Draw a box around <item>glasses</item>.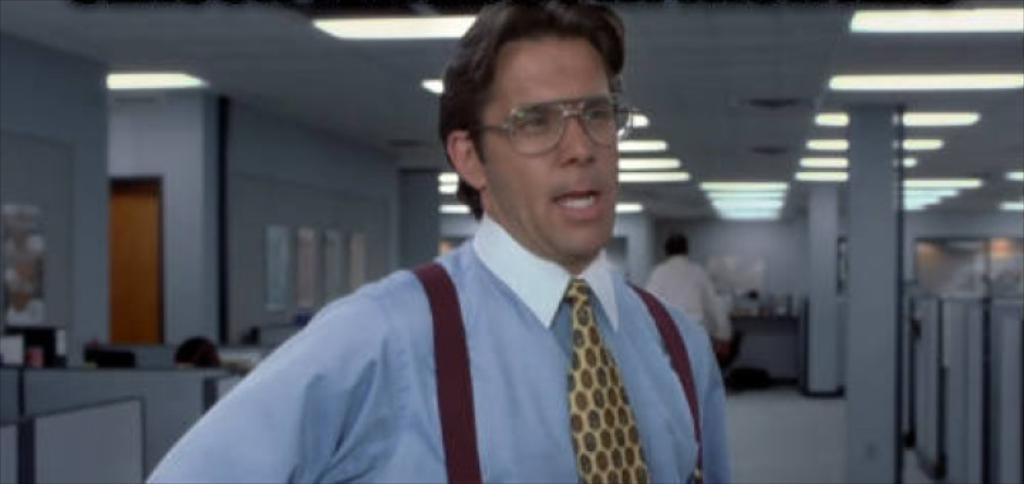
(455, 84, 629, 154).
